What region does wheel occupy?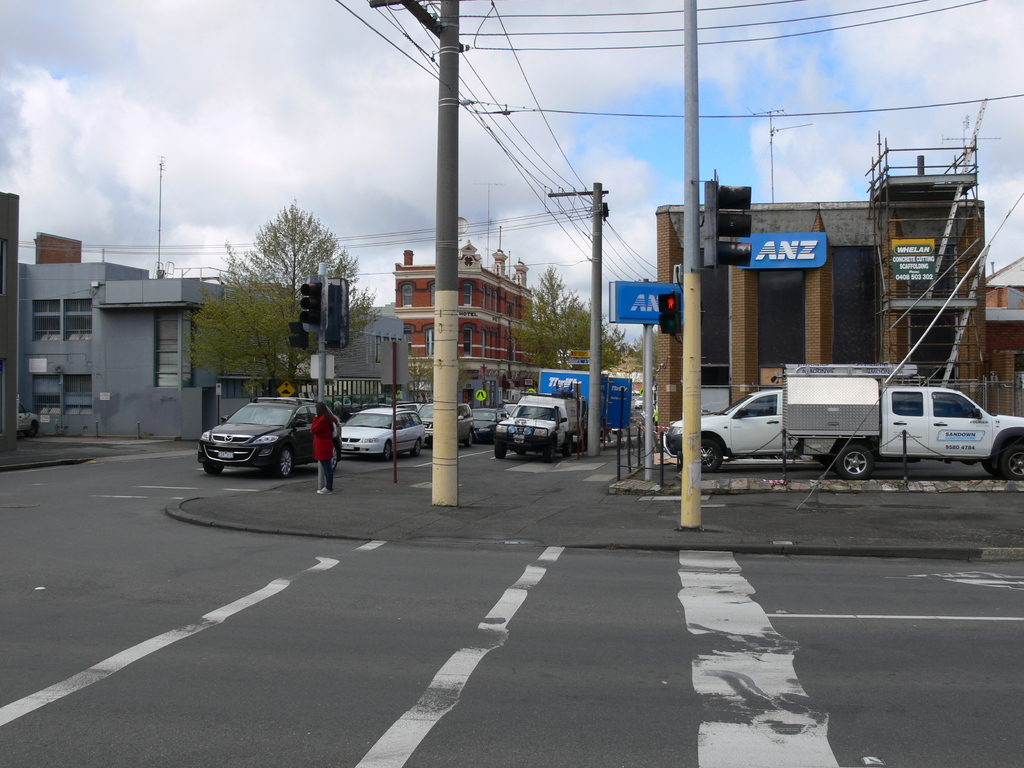
detection(1002, 447, 1023, 481).
